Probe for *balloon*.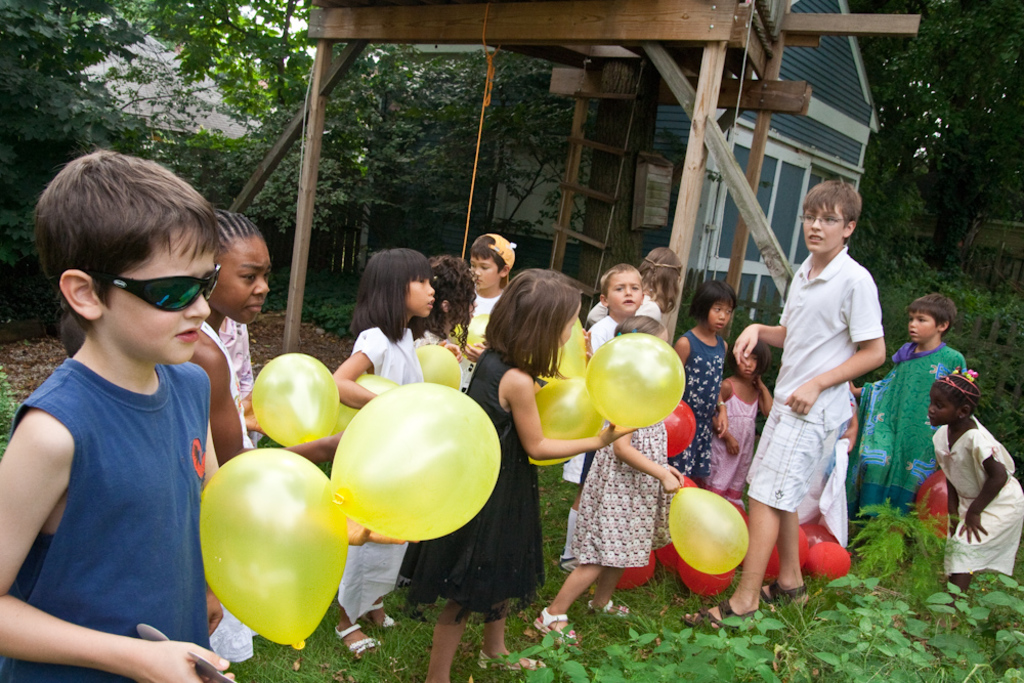
Probe result: box=[418, 344, 464, 393].
